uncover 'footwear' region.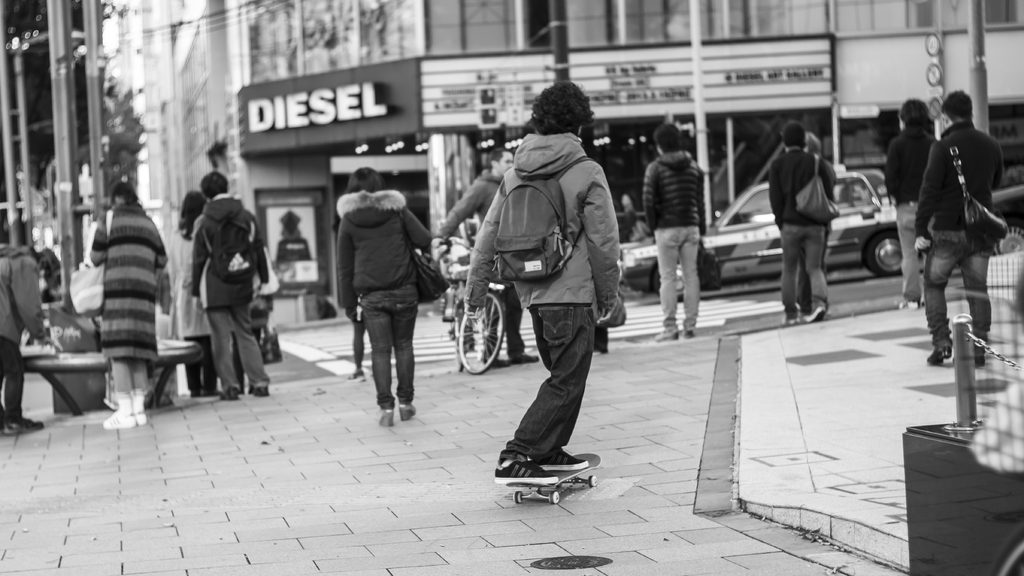
Uncovered: <box>924,347,952,364</box>.
